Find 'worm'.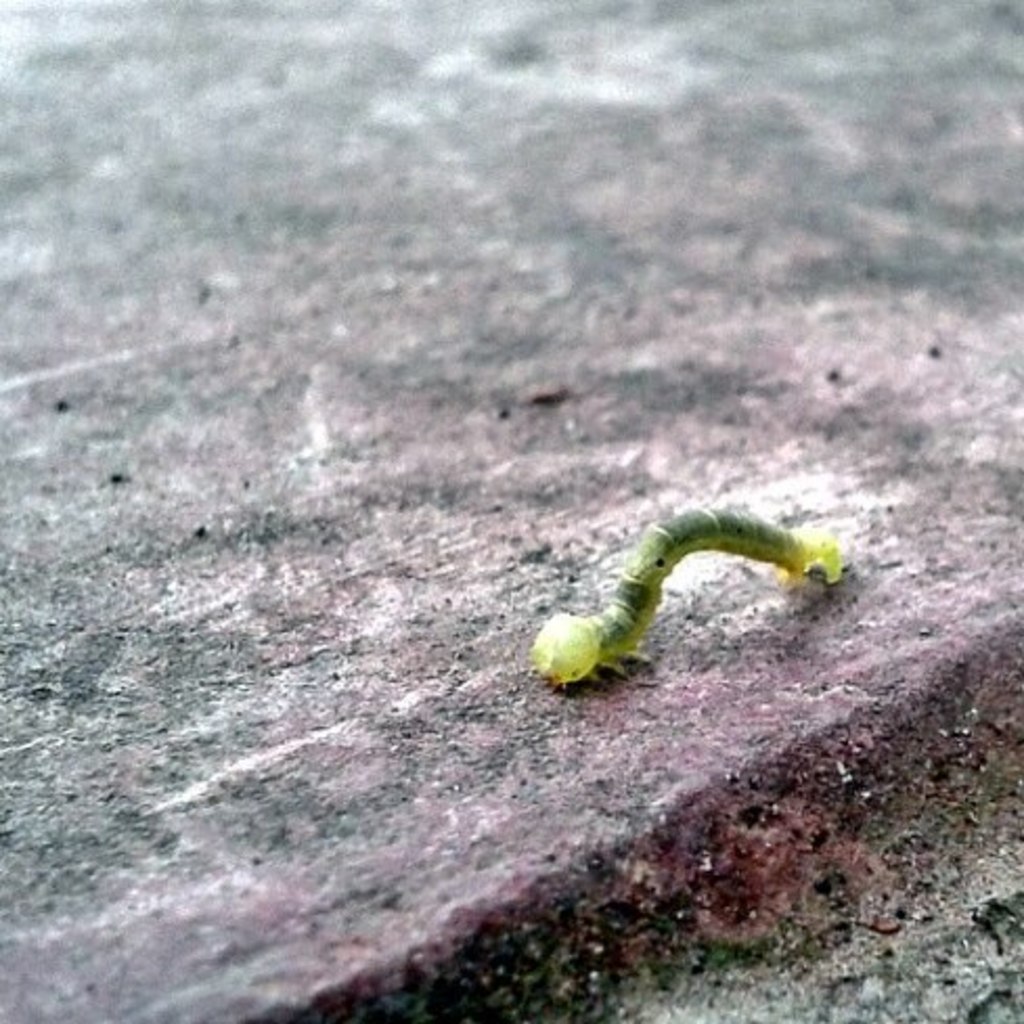
526, 511, 848, 693.
